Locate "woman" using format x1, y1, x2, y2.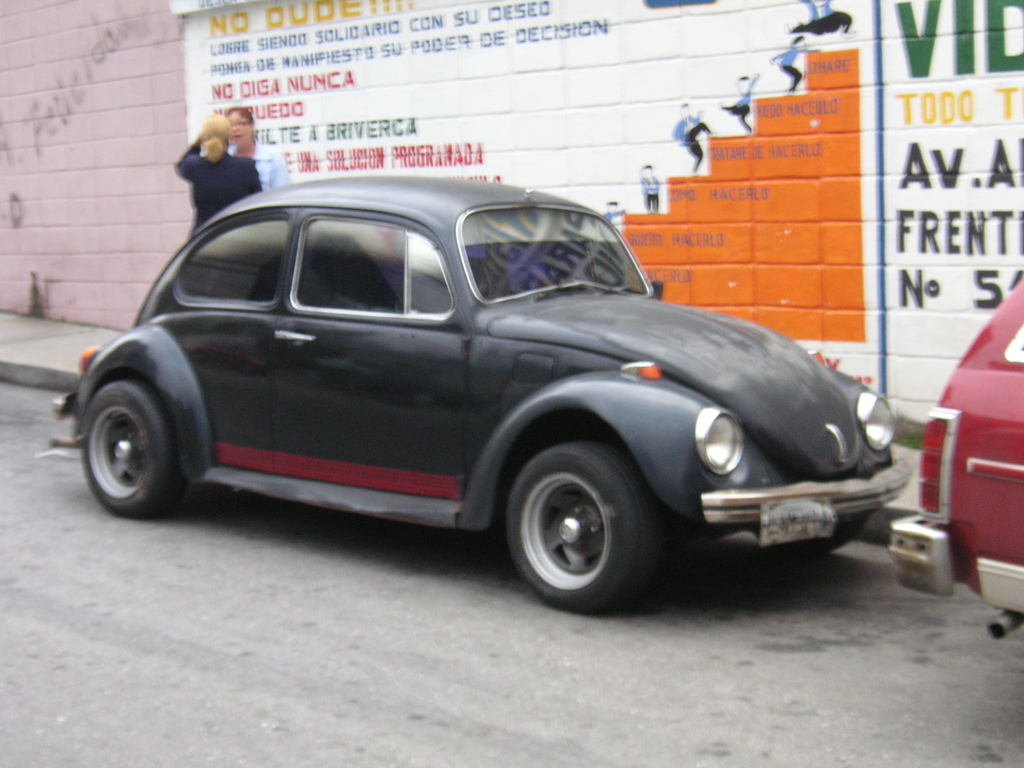
222, 105, 292, 191.
